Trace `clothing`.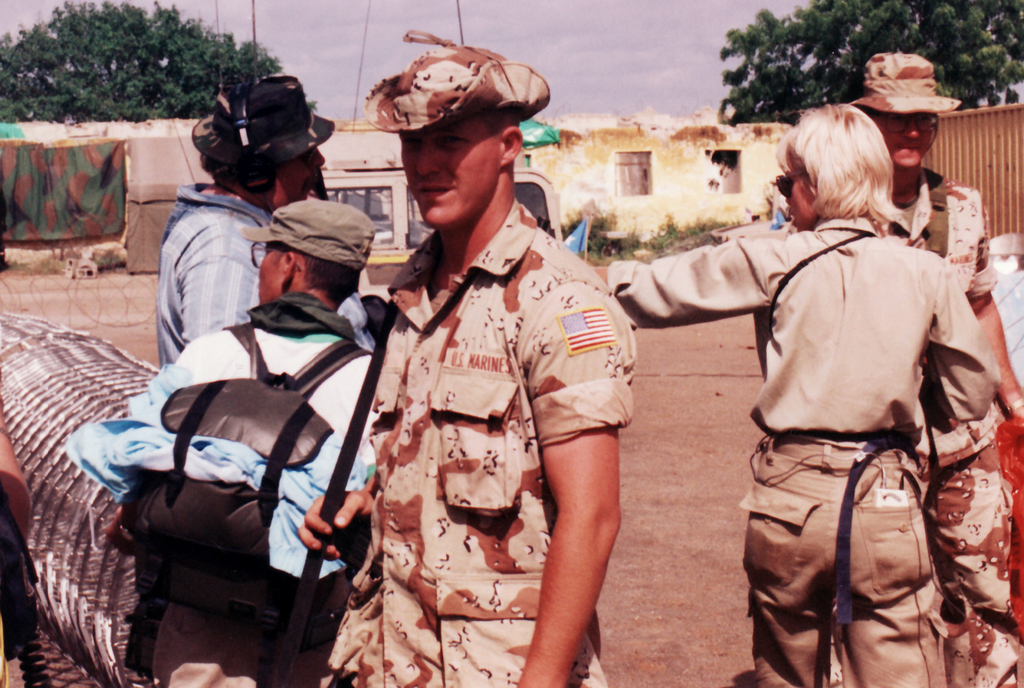
Traced to rect(618, 217, 1011, 685).
